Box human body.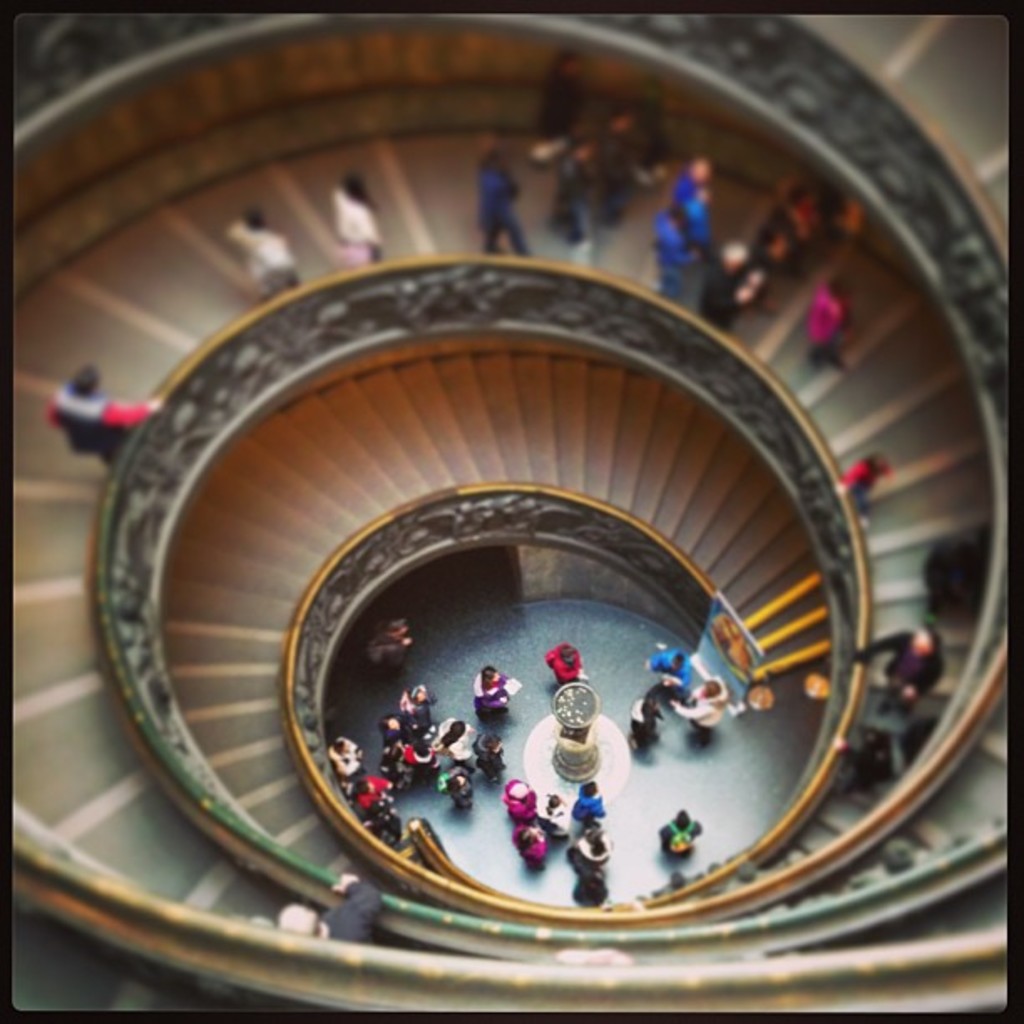
crop(659, 813, 703, 857).
